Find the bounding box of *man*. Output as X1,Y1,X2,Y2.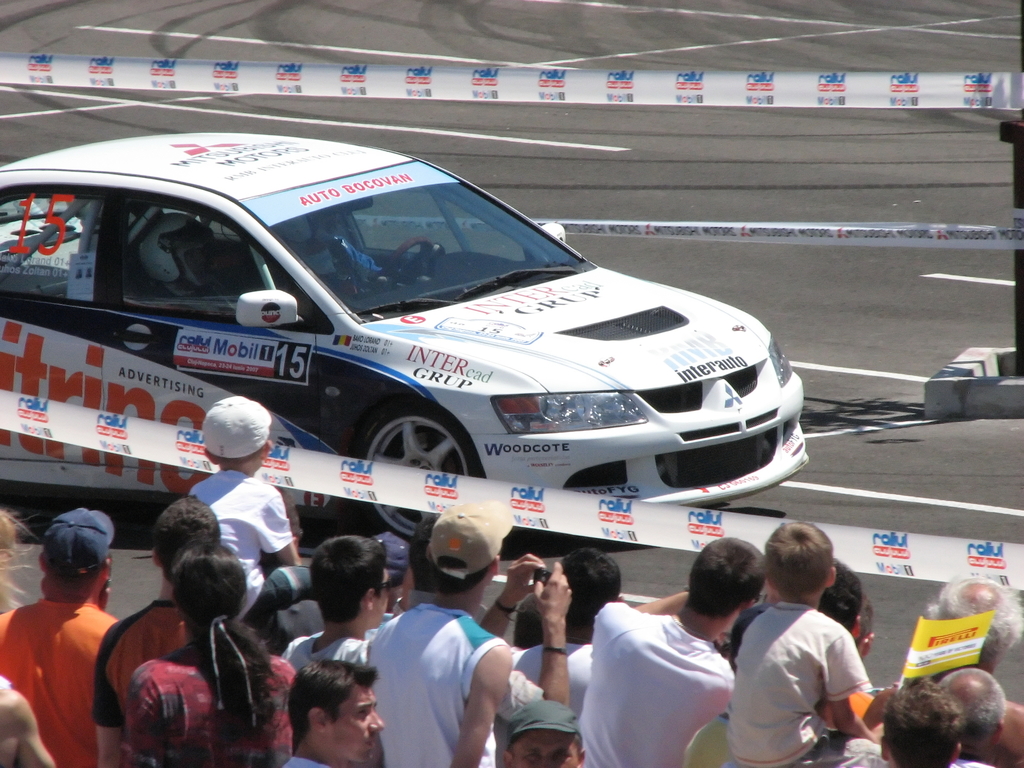
924,573,1023,767.
